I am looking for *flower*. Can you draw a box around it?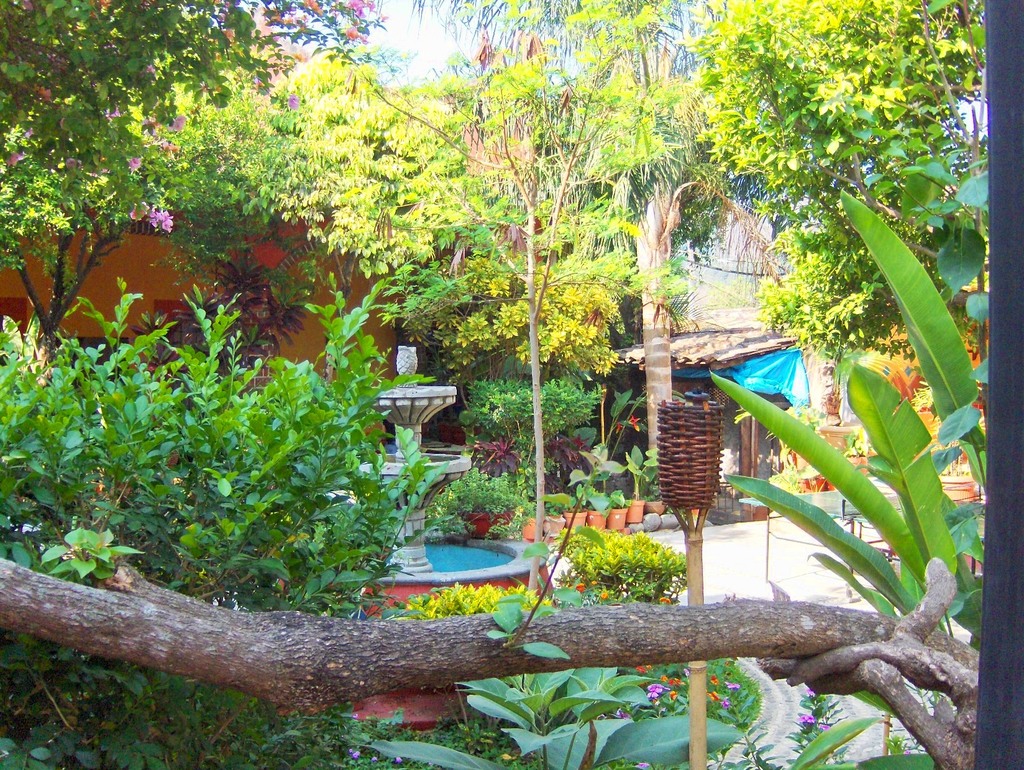
Sure, the bounding box is box=[172, 110, 184, 134].
